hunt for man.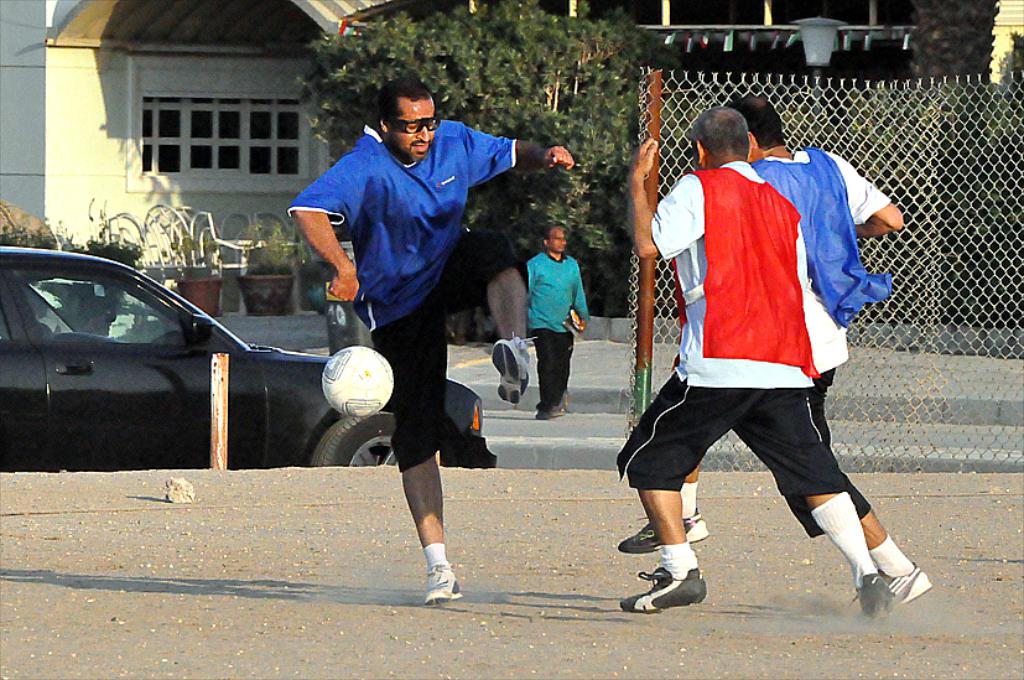
Hunted down at {"x1": 622, "y1": 93, "x2": 906, "y2": 559}.
